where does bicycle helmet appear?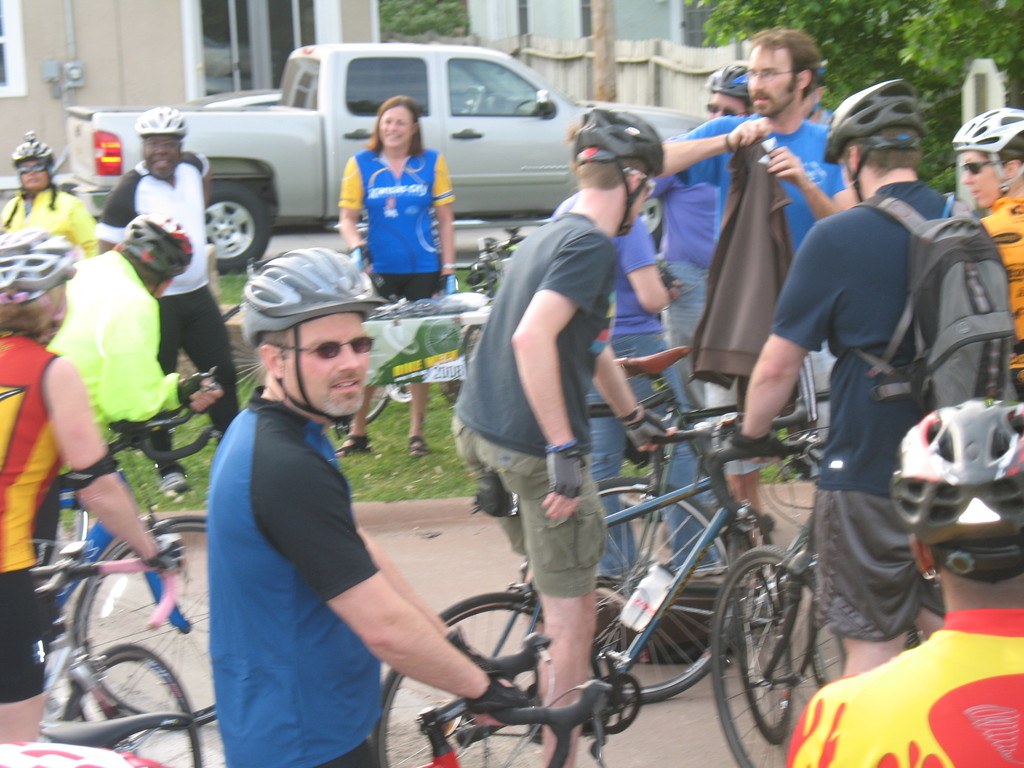
Appears at bbox(241, 252, 386, 319).
